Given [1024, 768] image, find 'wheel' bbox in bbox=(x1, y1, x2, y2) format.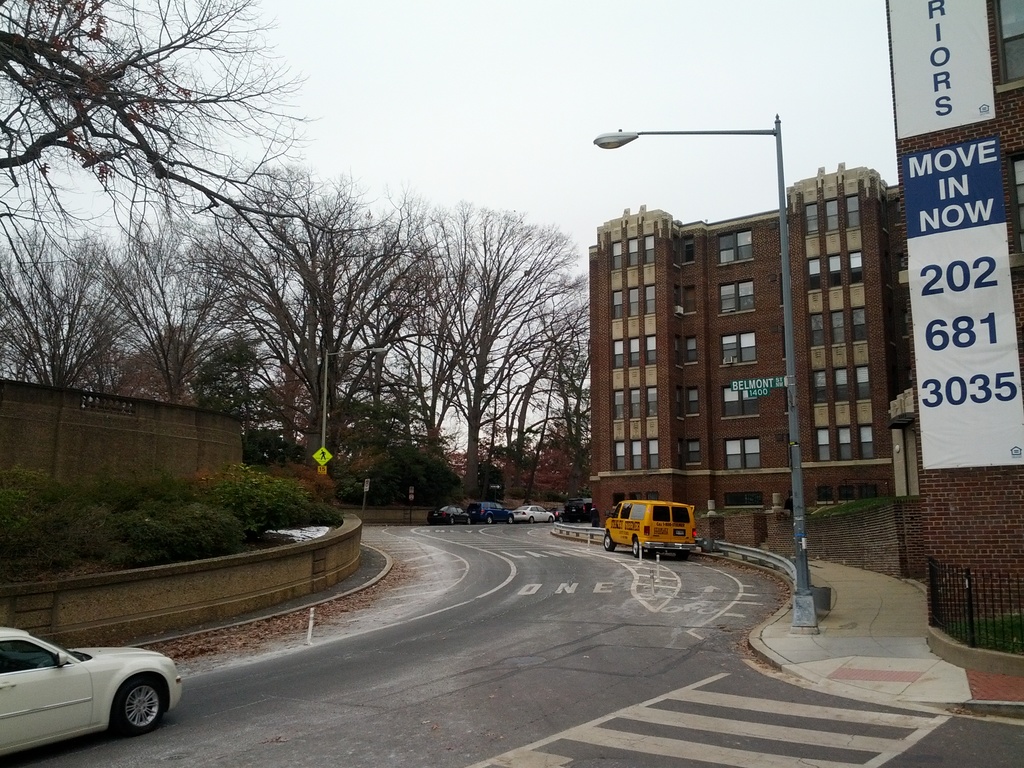
bbox=(529, 516, 535, 524).
